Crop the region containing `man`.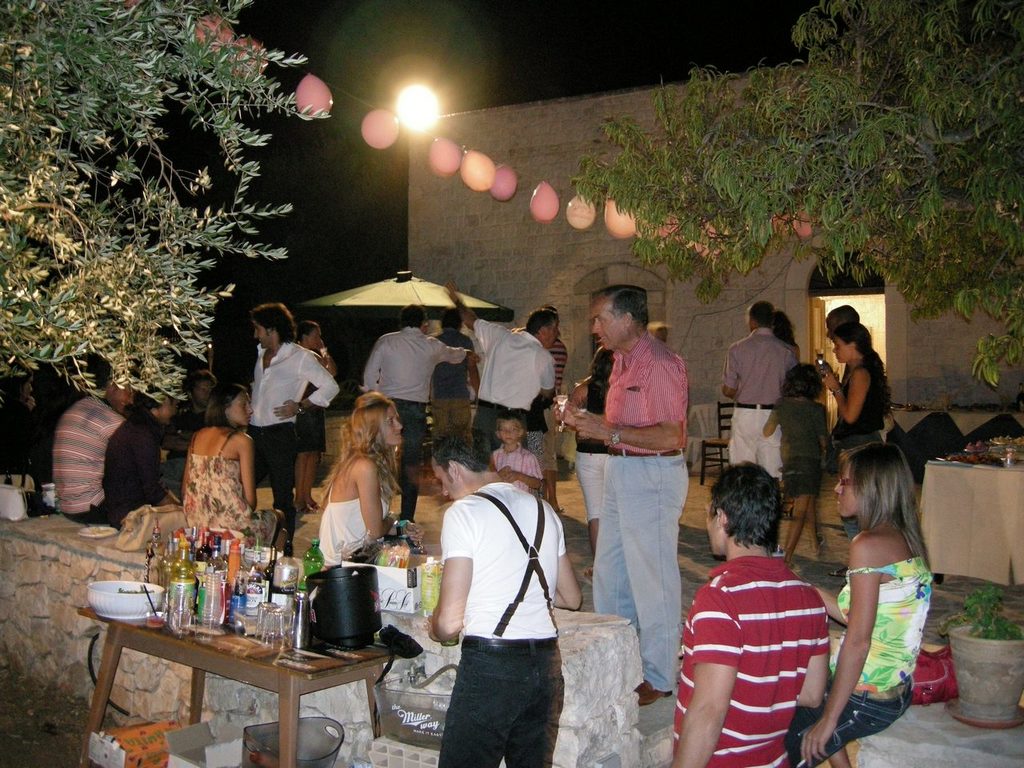
Crop region: Rect(674, 462, 834, 767).
